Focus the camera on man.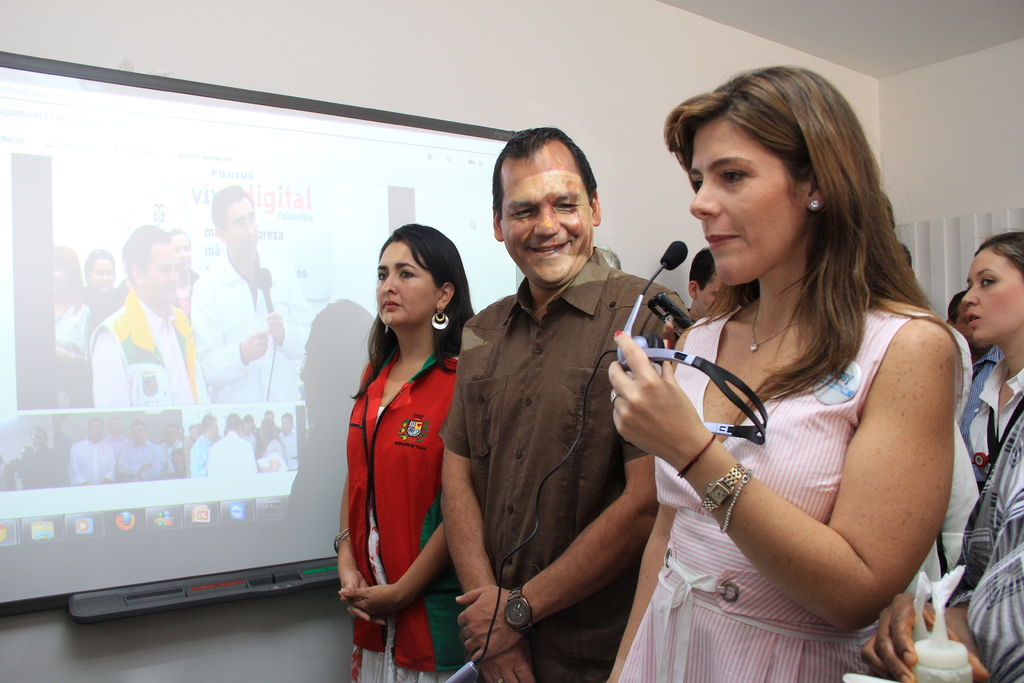
Focus region: {"x1": 192, "y1": 181, "x2": 330, "y2": 411}.
